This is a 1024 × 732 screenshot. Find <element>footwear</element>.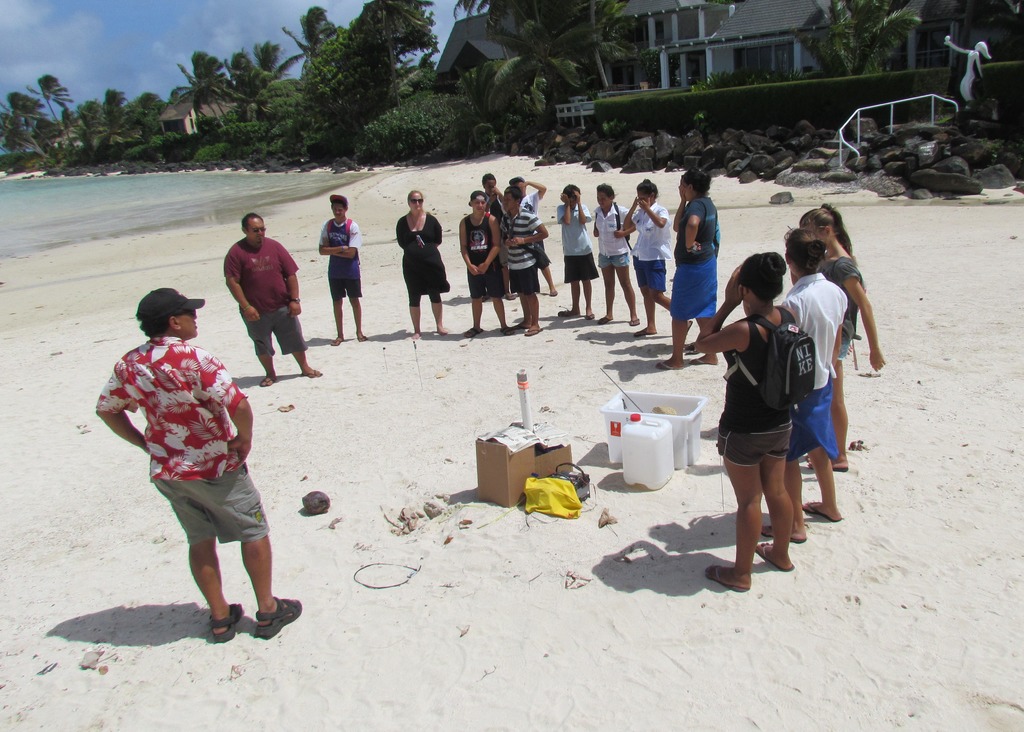
Bounding box: 657, 359, 679, 370.
